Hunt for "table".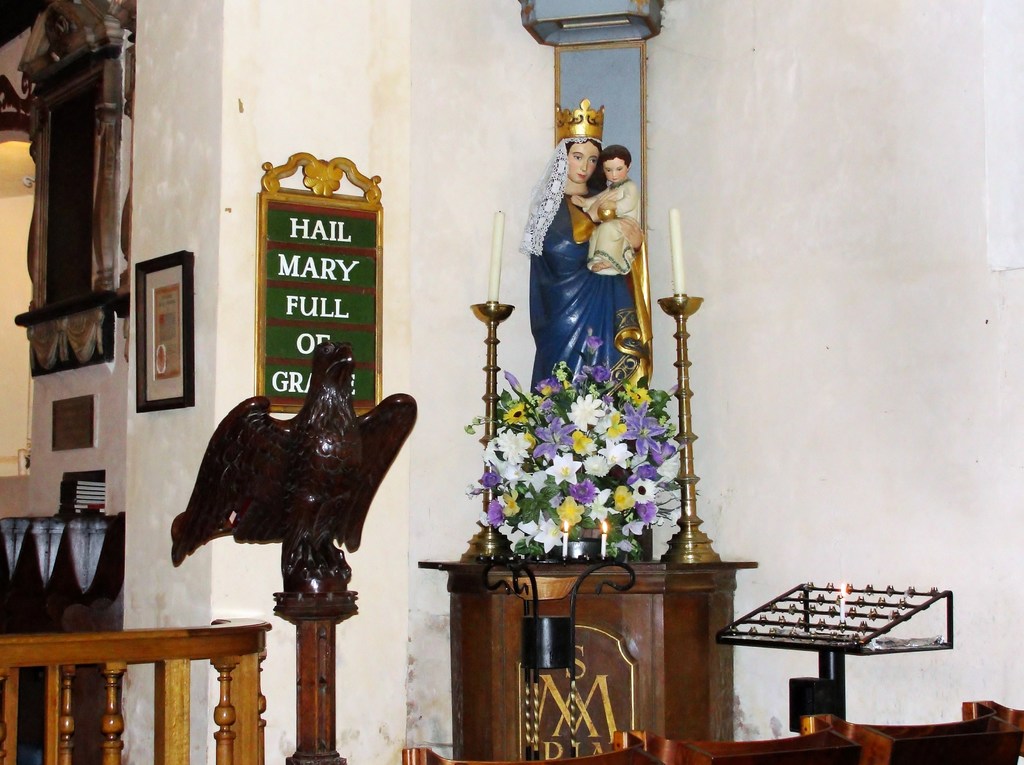
Hunted down at Rect(431, 542, 749, 736).
